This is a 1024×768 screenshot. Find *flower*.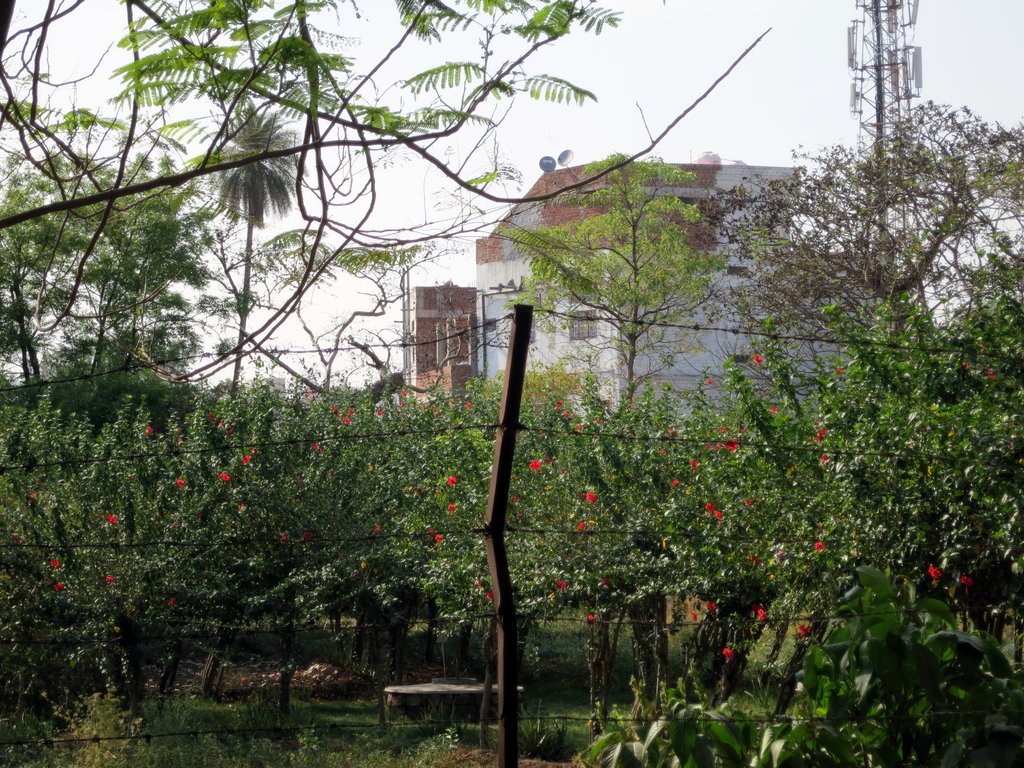
Bounding box: 798:623:813:634.
